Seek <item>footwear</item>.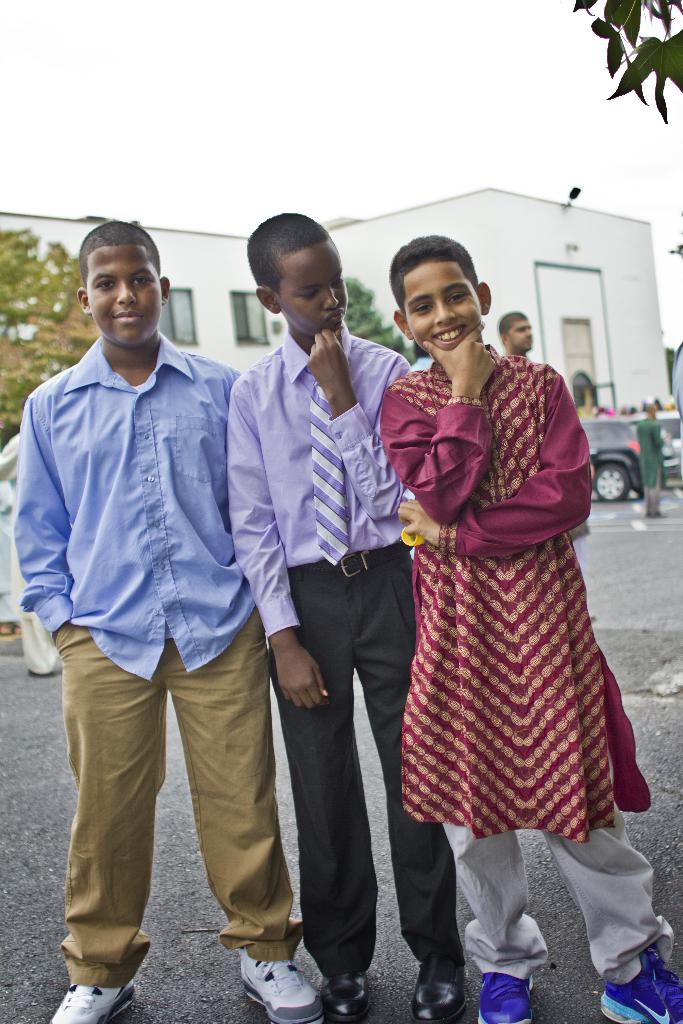
598/948/682/1023.
